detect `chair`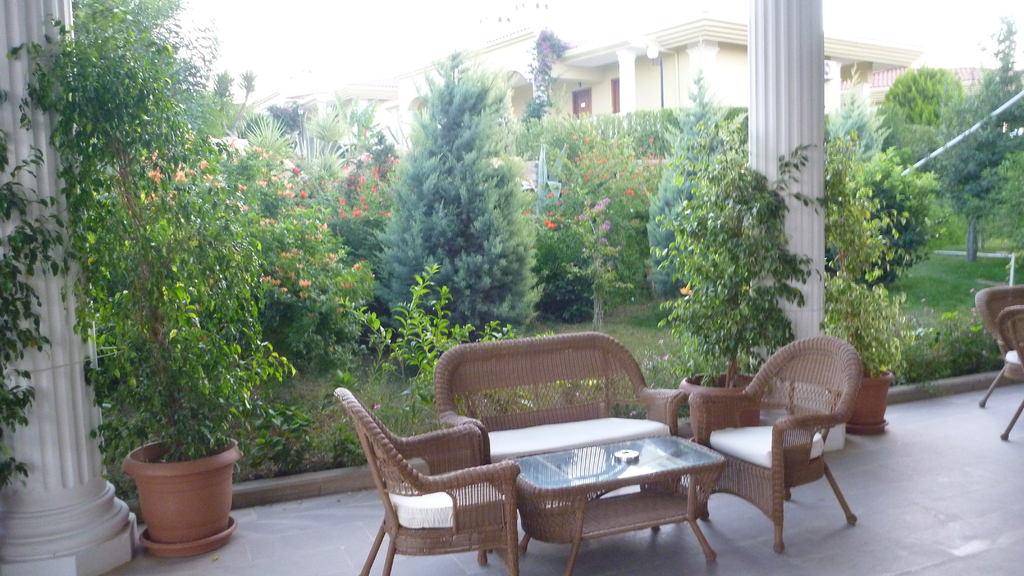
[997,305,1023,441]
